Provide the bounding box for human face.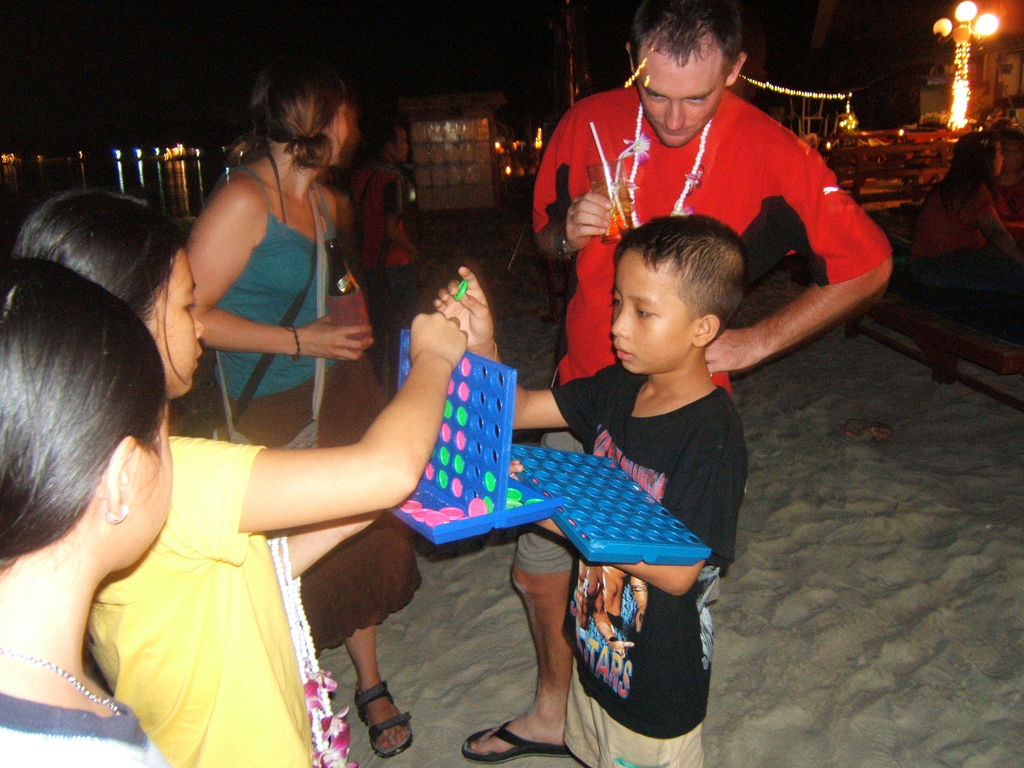
{"x1": 396, "y1": 126, "x2": 409, "y2": 163}.
